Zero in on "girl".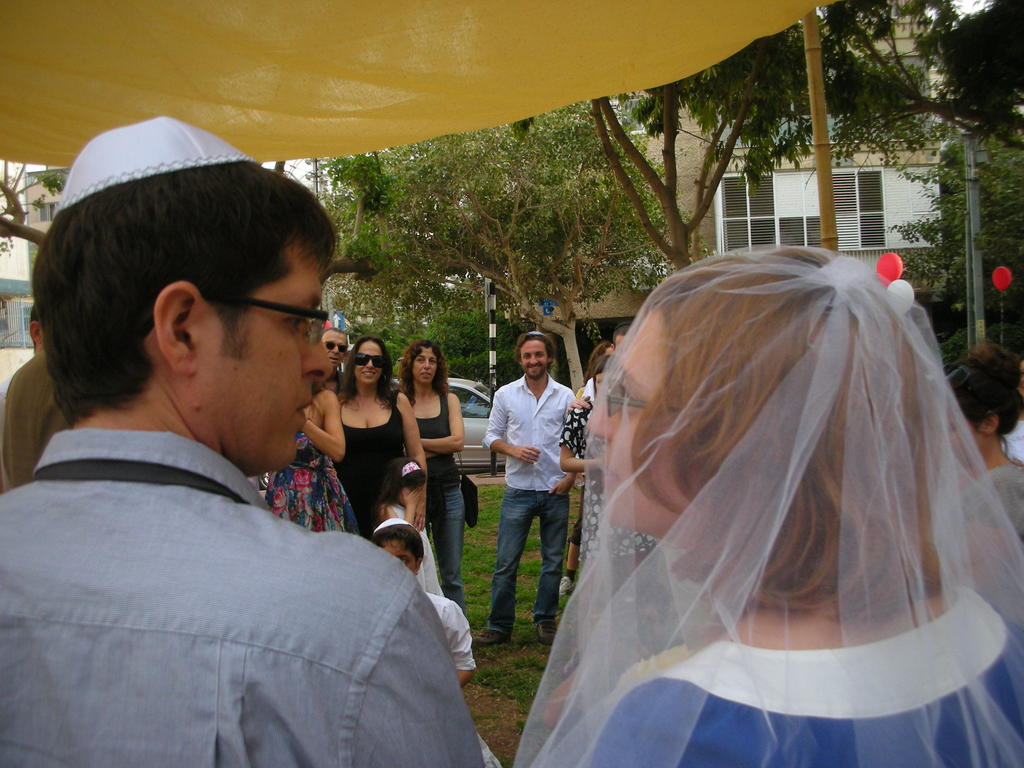
Zeroed in: [329, 332, 424, 549].
